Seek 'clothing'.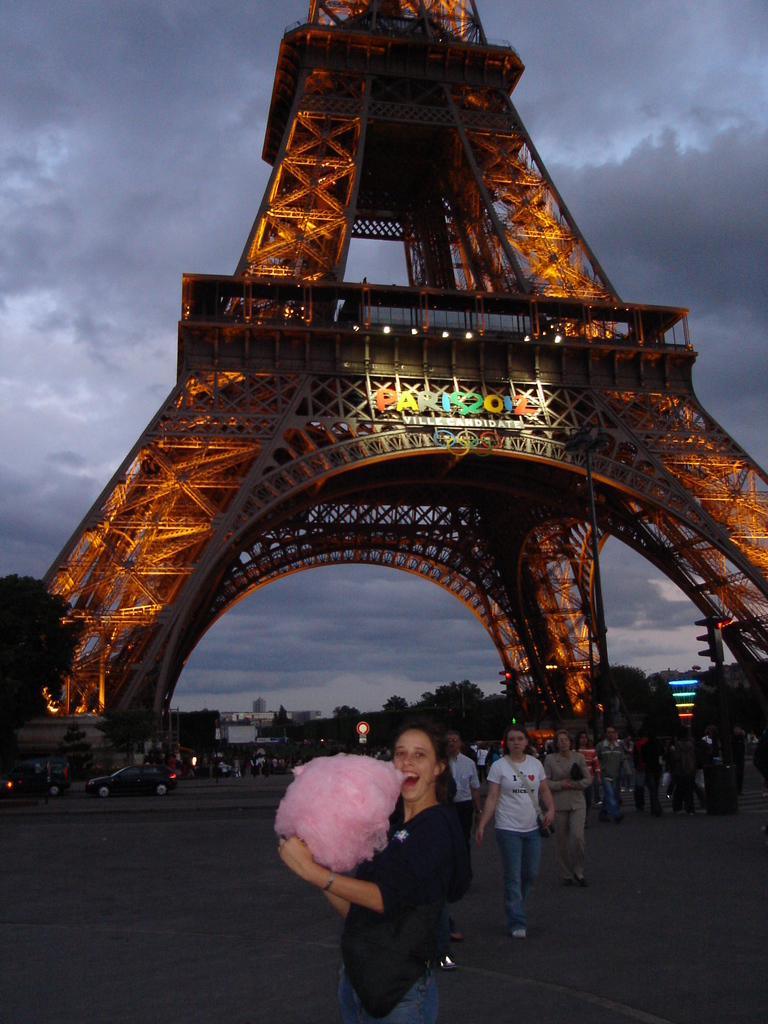
left=448, top=753, right=481, bottom=821.
